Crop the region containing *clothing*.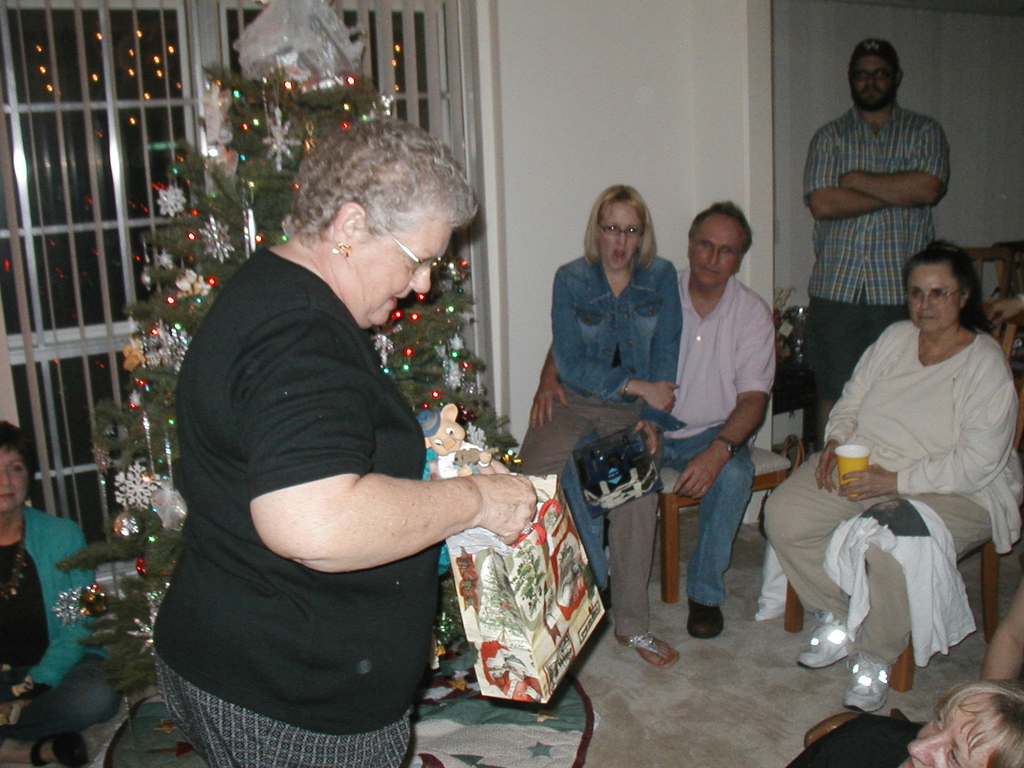
Crop region: {"left": 520, "top": 254, "right": 680, "bottom": 635}.
